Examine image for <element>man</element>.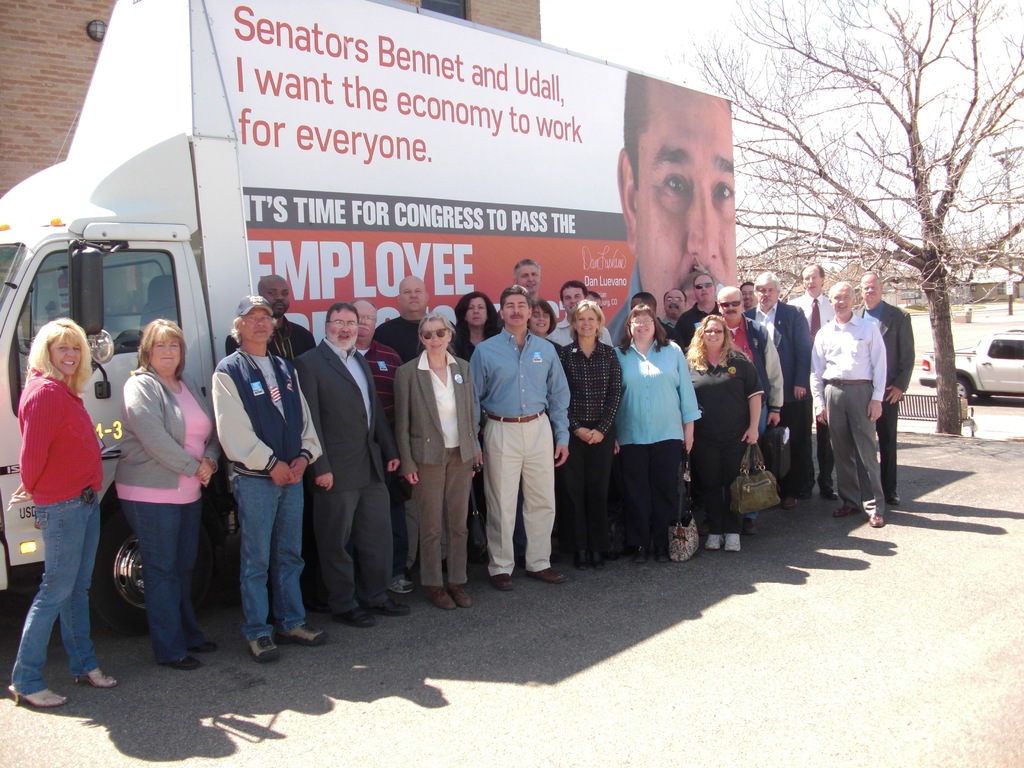
Examination result: <box>545,276,614,344</box>.
